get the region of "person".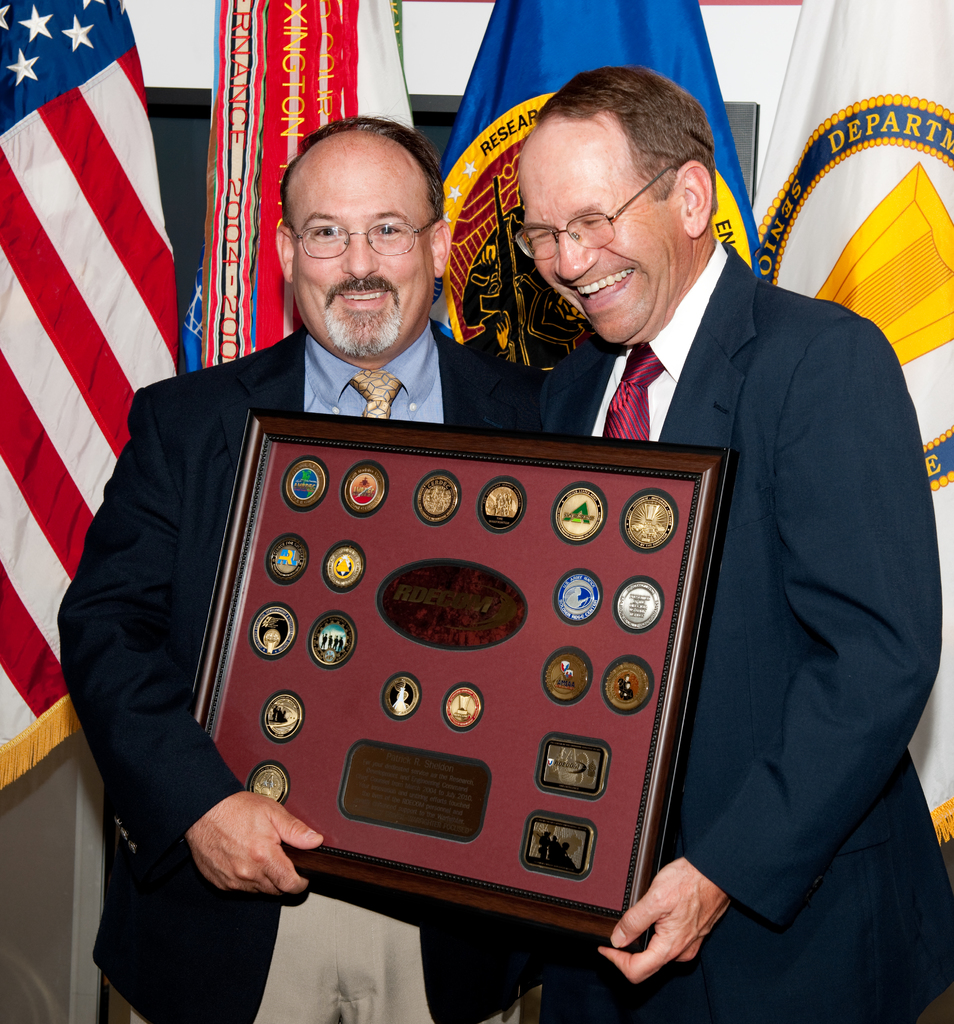
select_region(517, 52, 909, 945).
